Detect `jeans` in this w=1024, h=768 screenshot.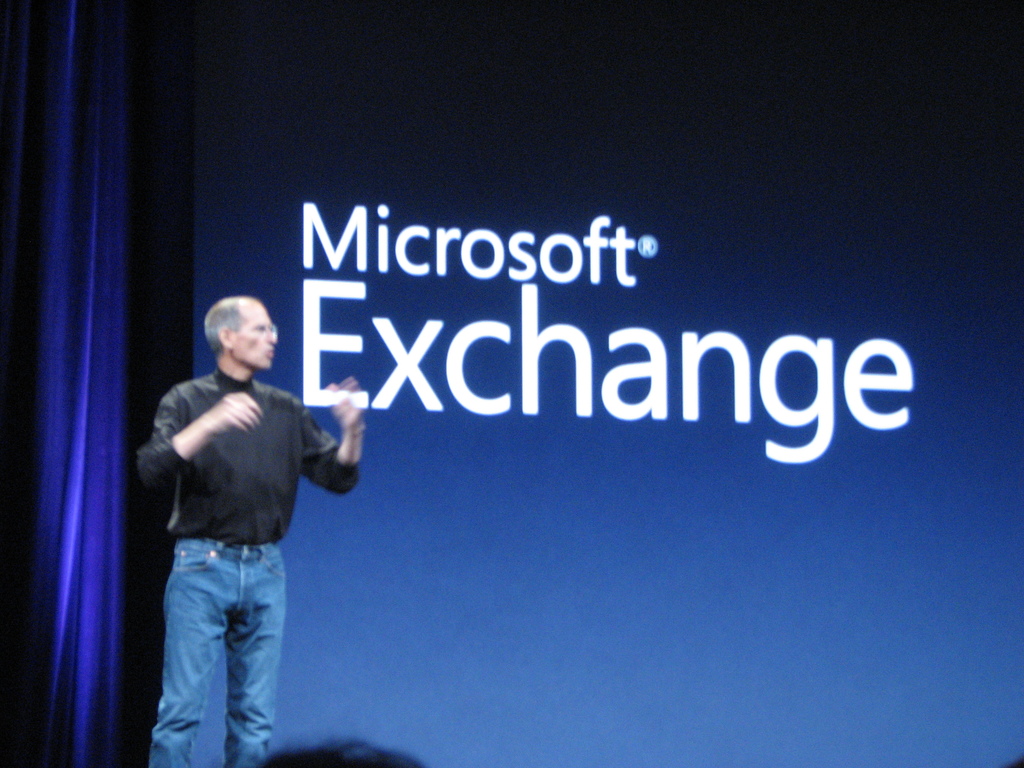
Detection: (148,543,297,765).
